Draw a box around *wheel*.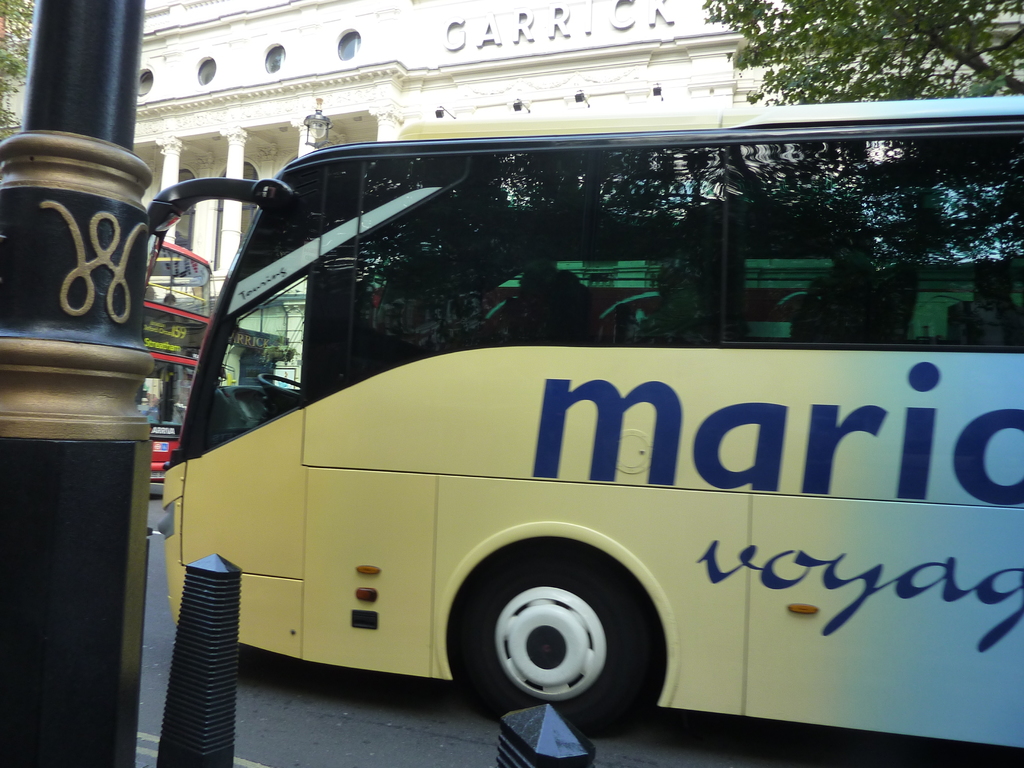
257:369:308:395.
